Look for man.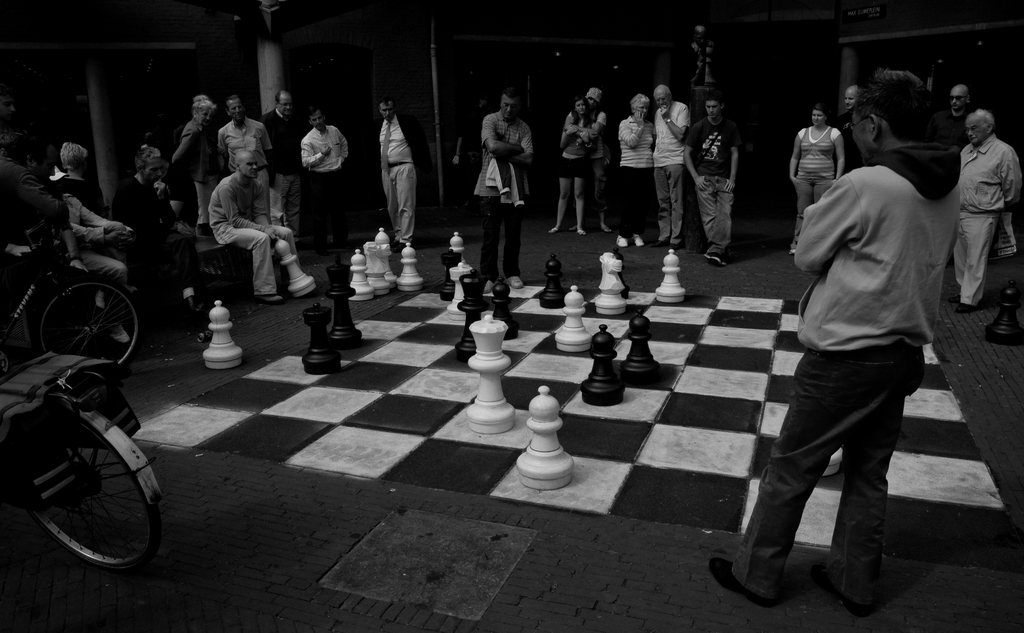
Found: box=[108, 147, 209, 318].
